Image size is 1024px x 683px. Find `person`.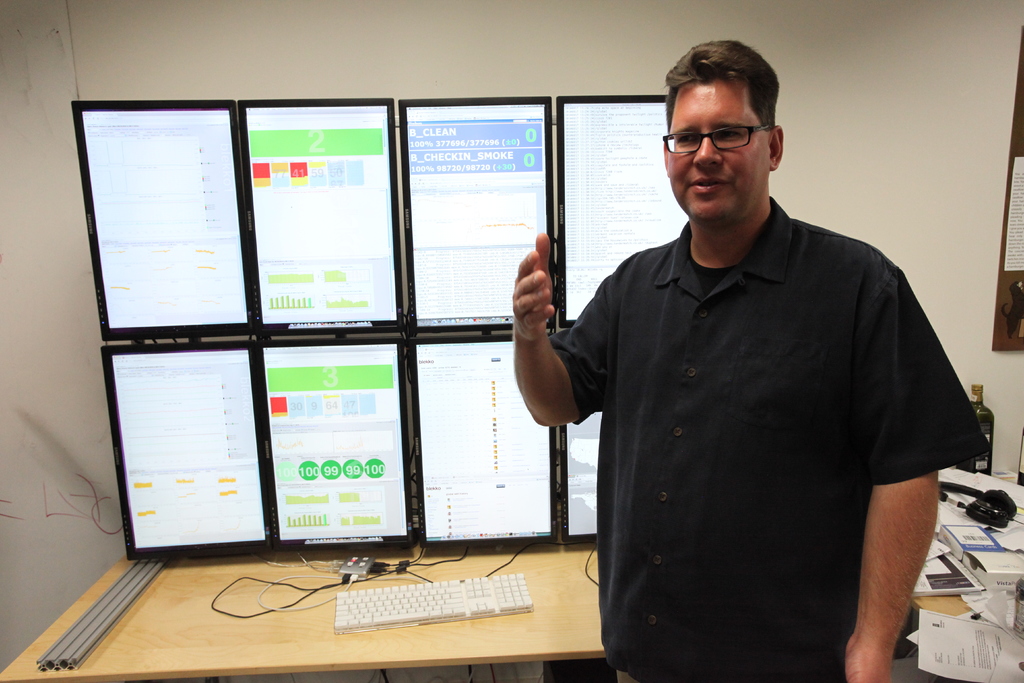
bbox(534, 86, 985, 673).
